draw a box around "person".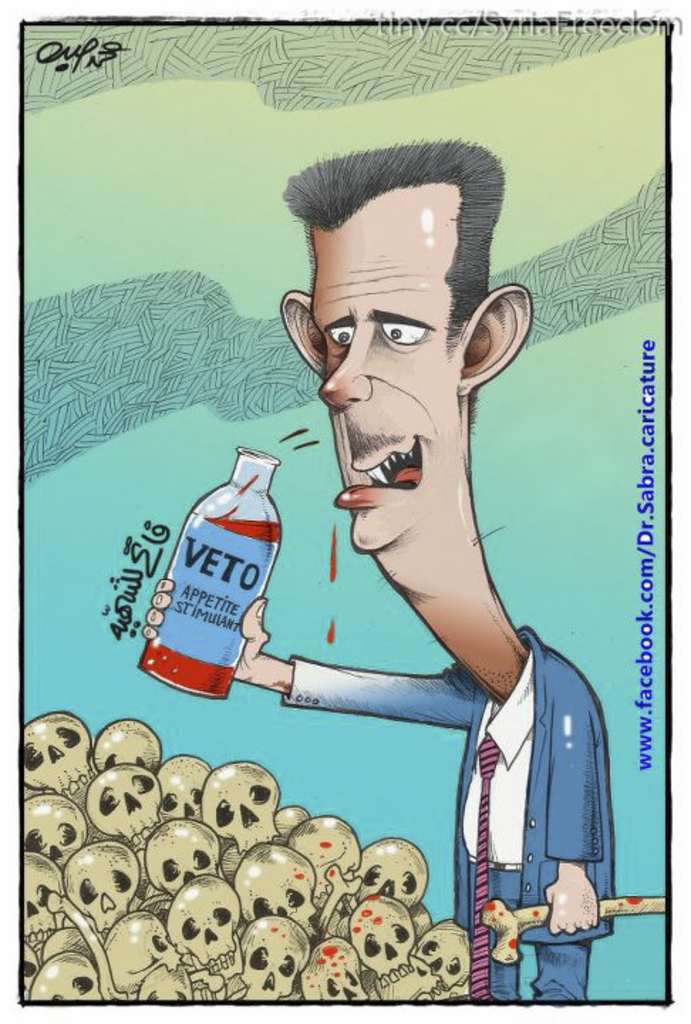
x1=142, y1=139, x2=611, y2=997.
